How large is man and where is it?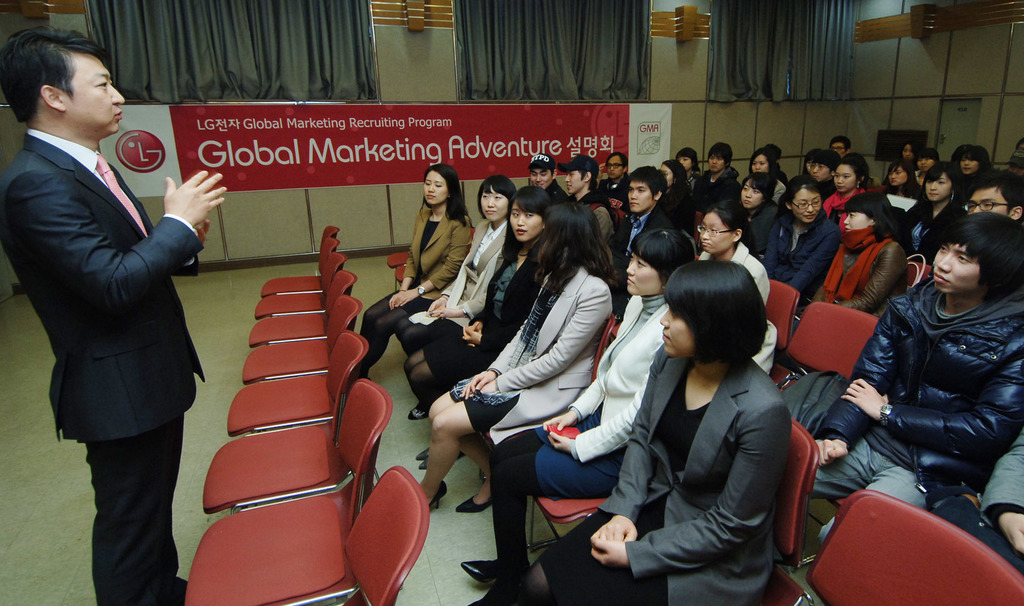
Bounding box: bbox(960, 167, 1023, 224).
